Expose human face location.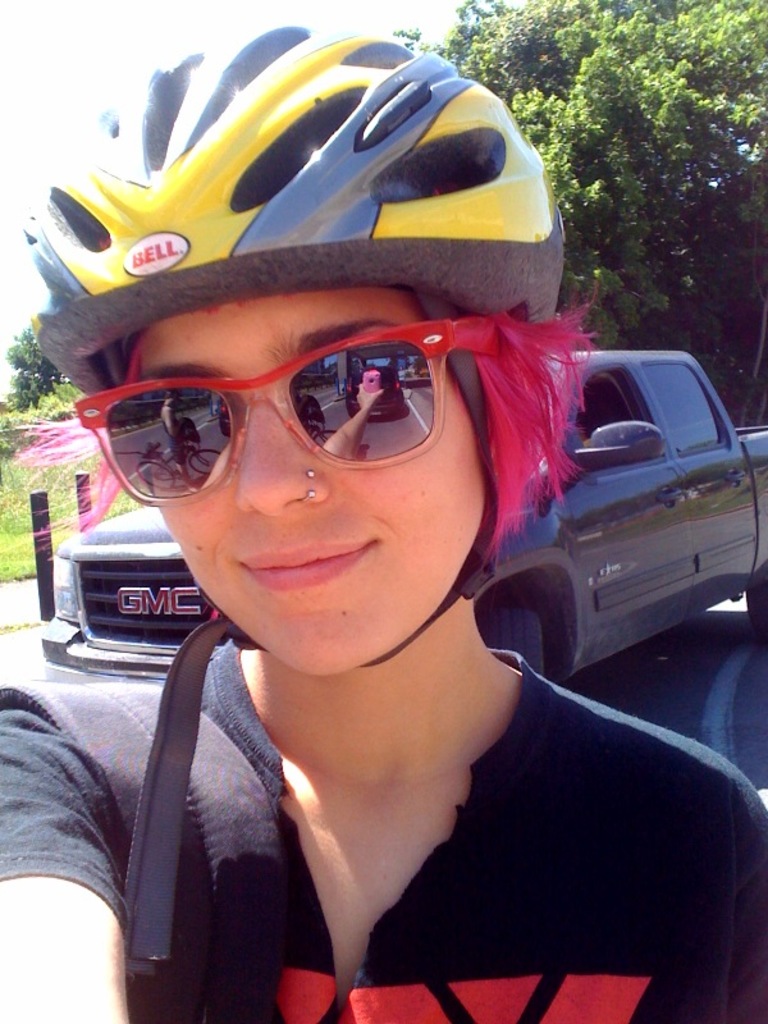
Exposed at <box>132,287,508,682</box>.
